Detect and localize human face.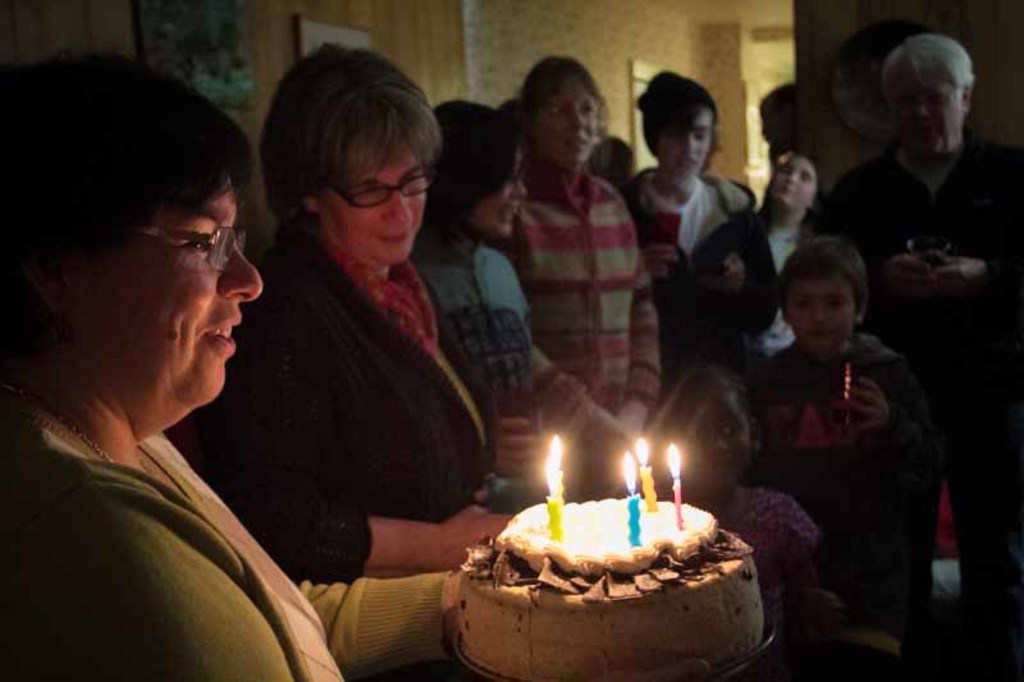
Localized at box(891, 64, 965, 157).
